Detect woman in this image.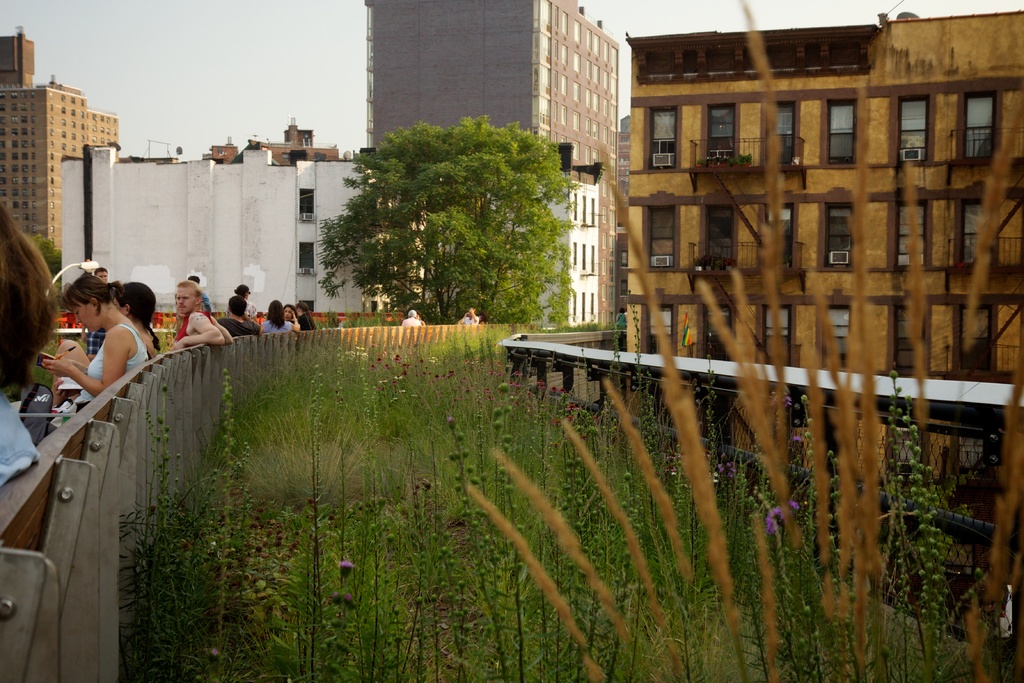
Detection: rect(110, 282, 164, 365).
